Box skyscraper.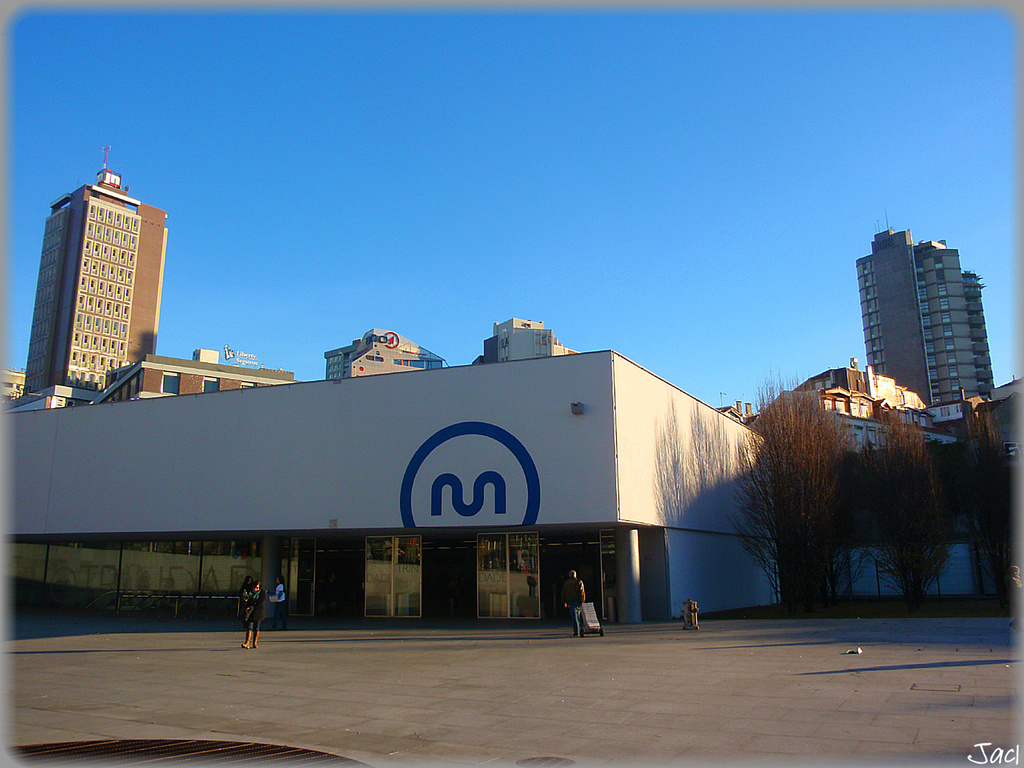
<box>320,324,439,377</box>.
